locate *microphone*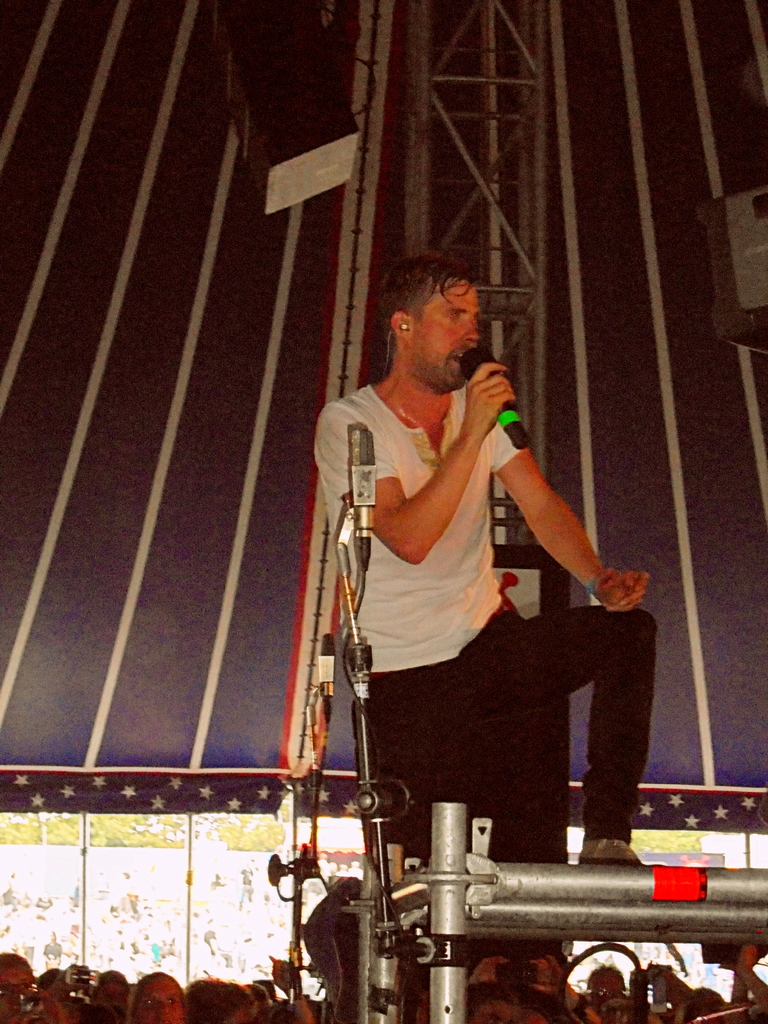
bbox=(461, 342, 527, 450)
